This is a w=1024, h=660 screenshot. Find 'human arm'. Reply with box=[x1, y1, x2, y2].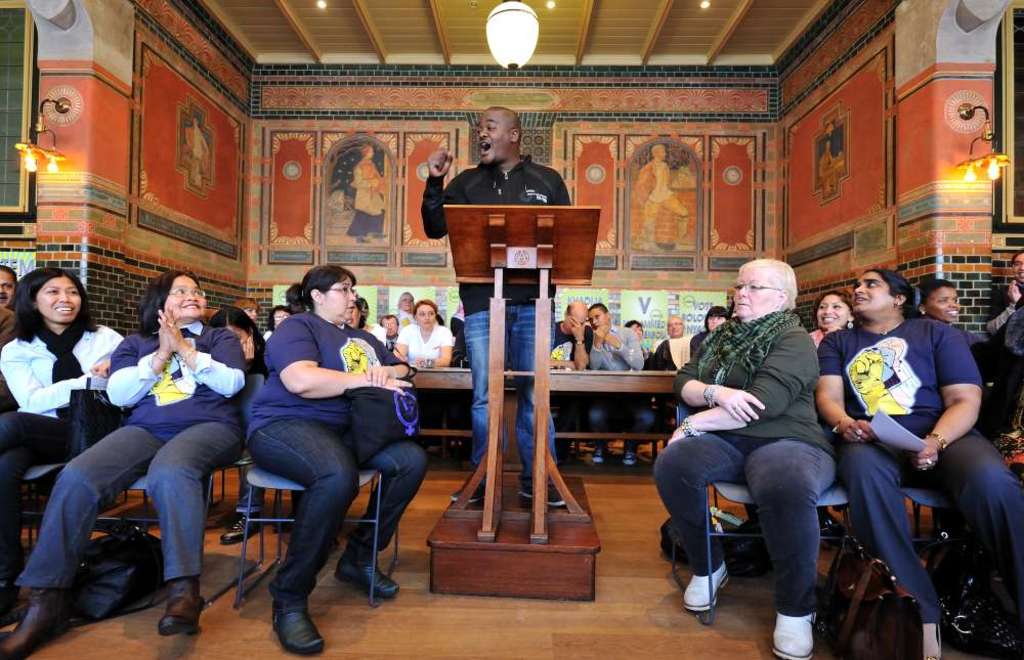
box=[429, 144, 455, 236].
